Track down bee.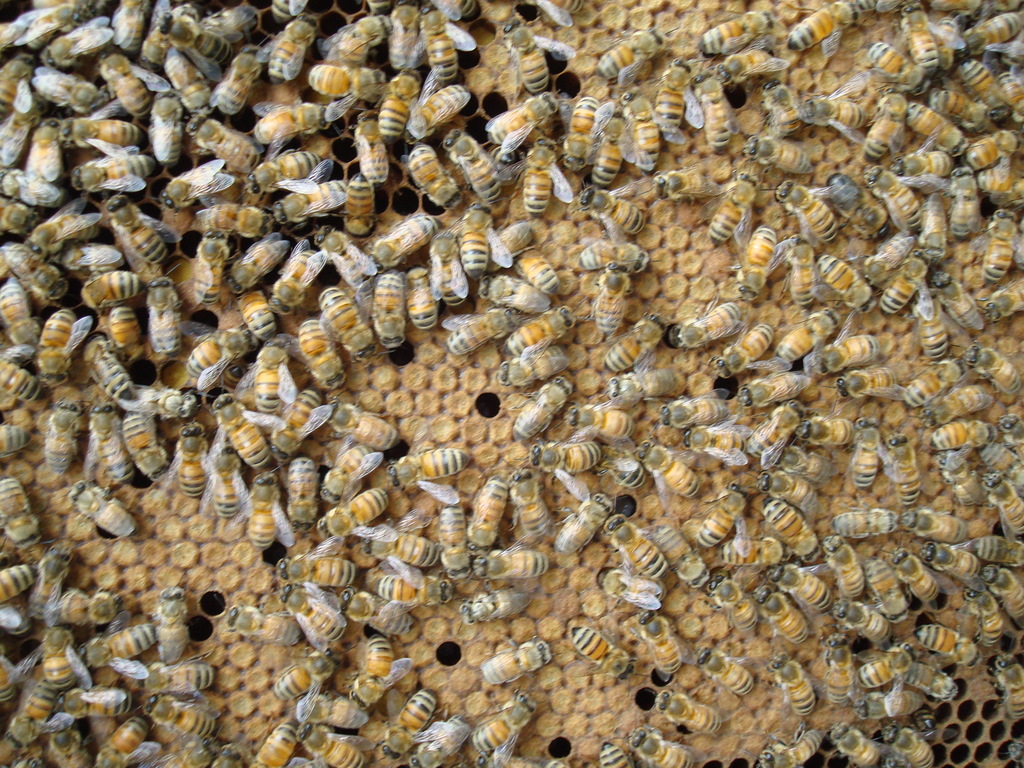
Tracked to 855 93 906 163.
